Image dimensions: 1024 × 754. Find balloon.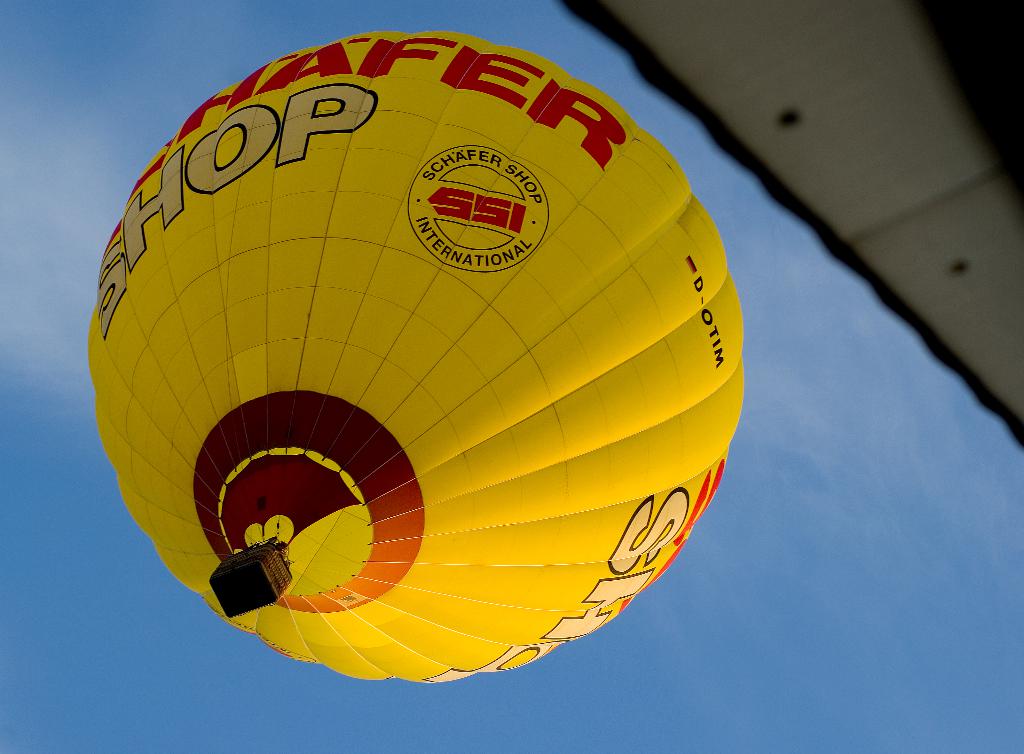
88, 29, 744, 686.
